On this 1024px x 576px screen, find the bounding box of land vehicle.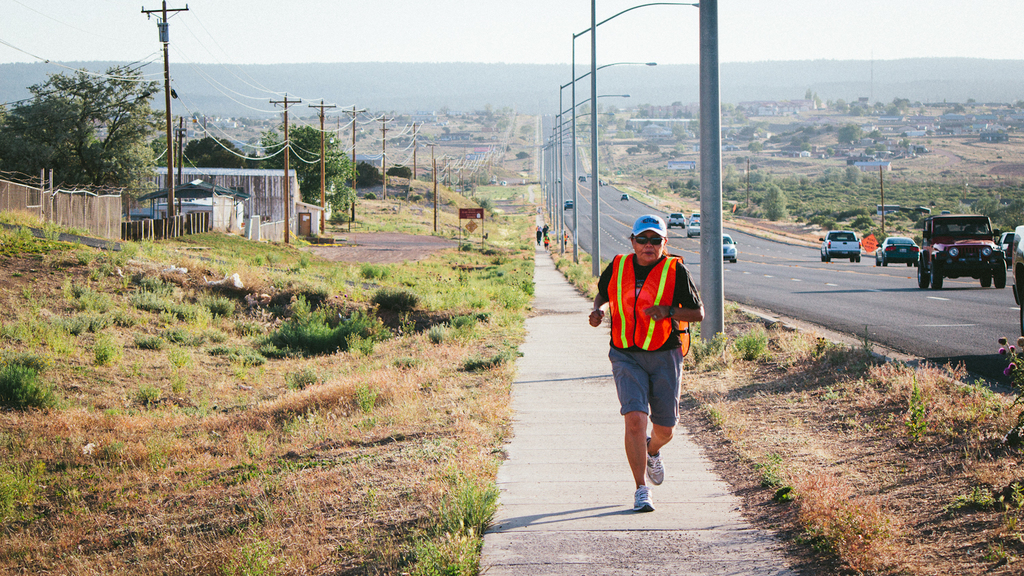
Bounding box: 687,211,701,222.
